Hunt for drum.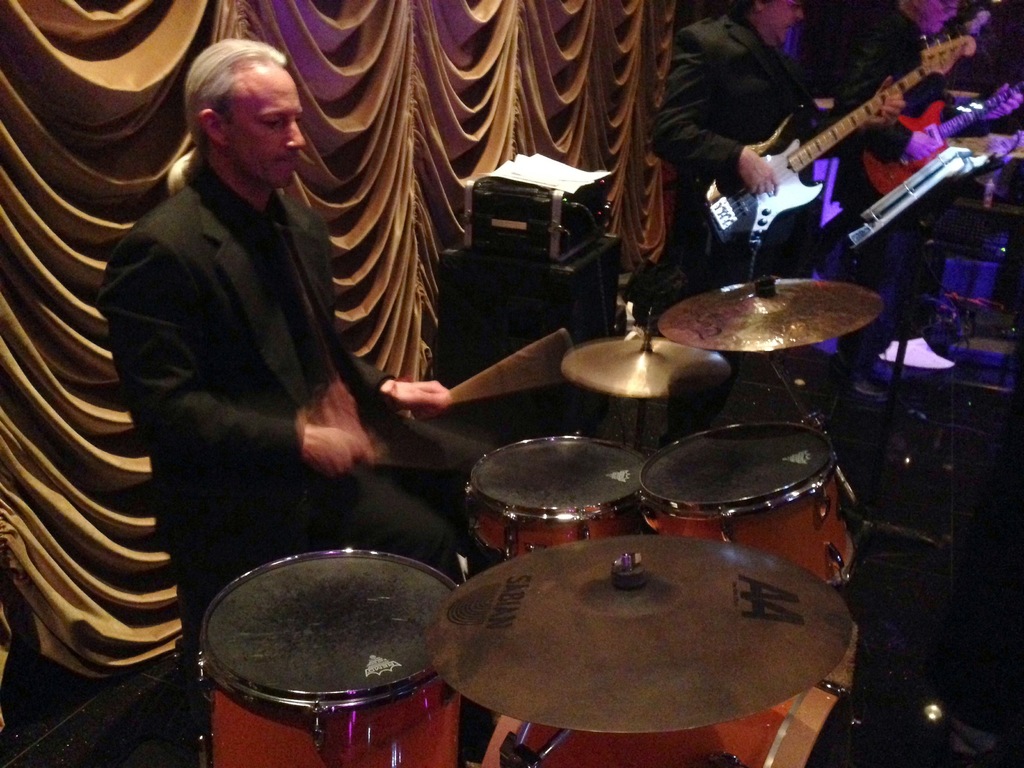
Hunted down at {"left": 463, "top": 433, "right": 651, "bottom": 563}.
